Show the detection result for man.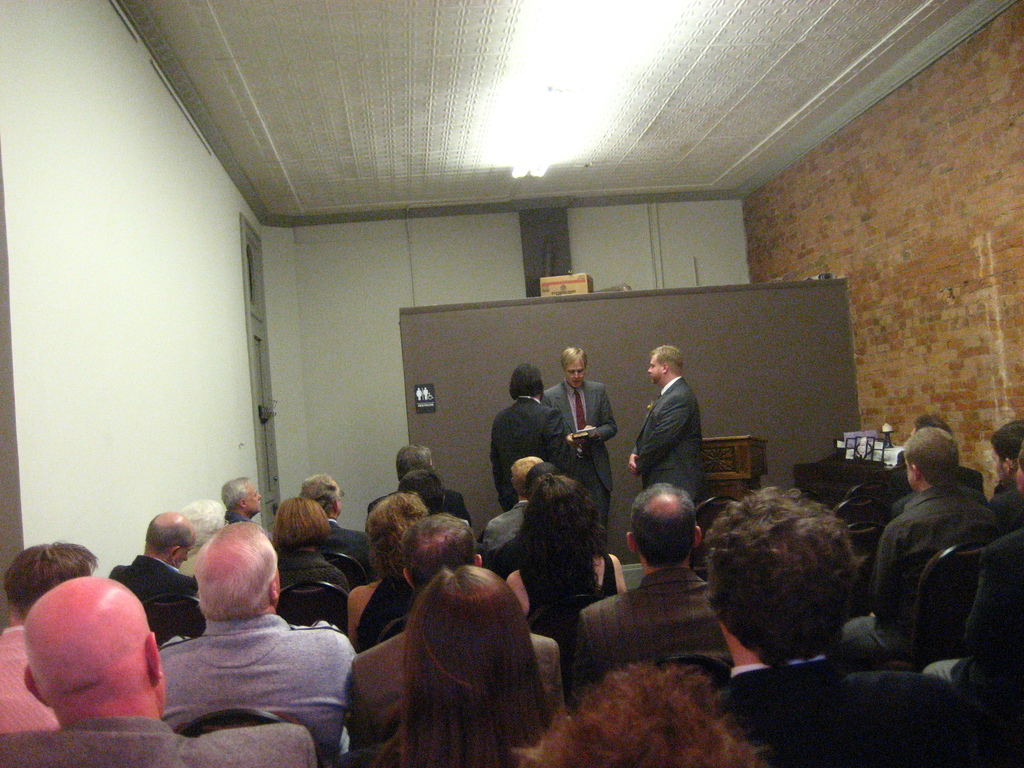
{"left": 480, "top": 450, "right": 553, "bottom": 550}.
